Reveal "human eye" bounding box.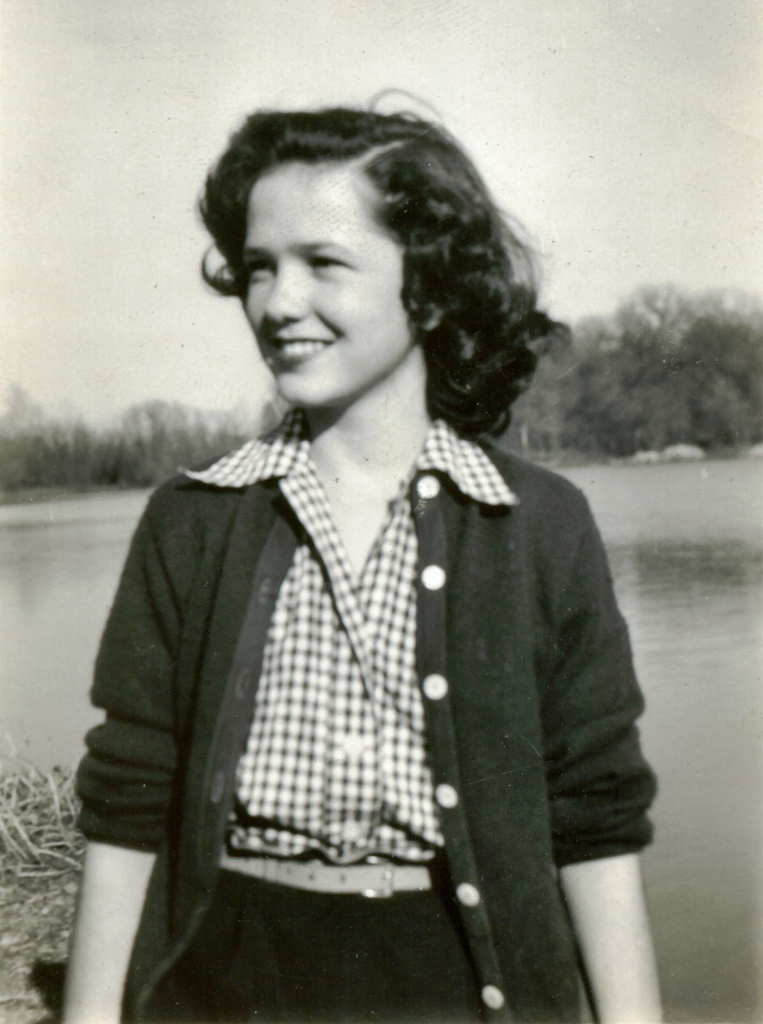
Revealed: [308, 249, 360, 278].
